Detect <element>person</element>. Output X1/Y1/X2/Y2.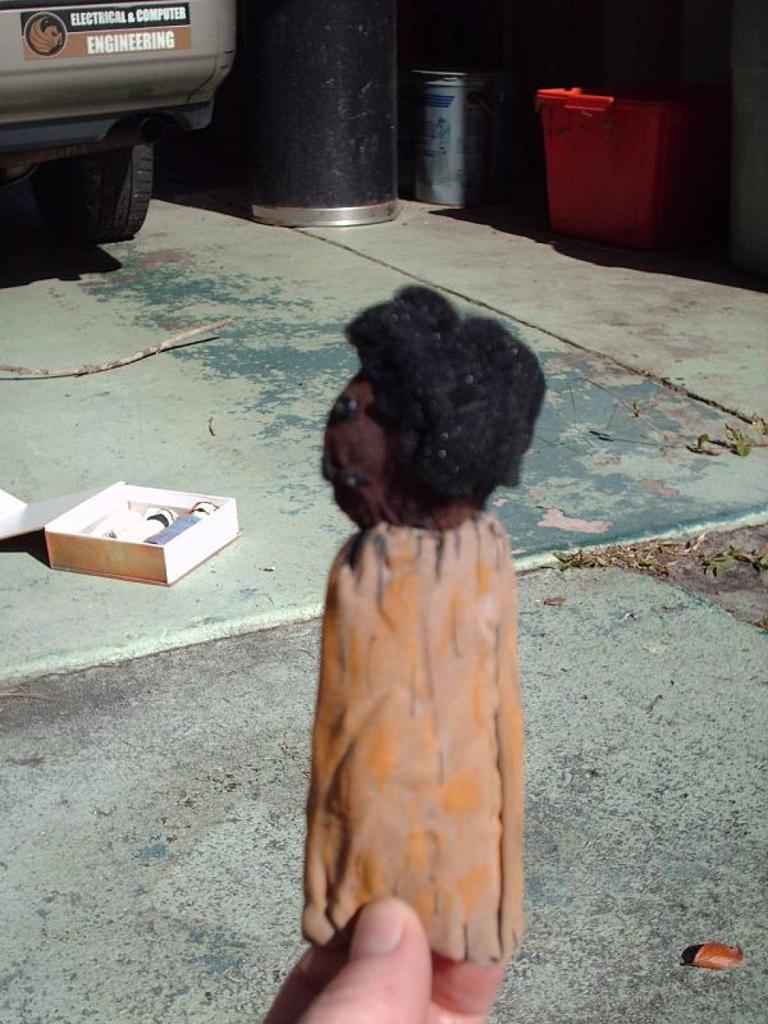
306/273/549/964.
